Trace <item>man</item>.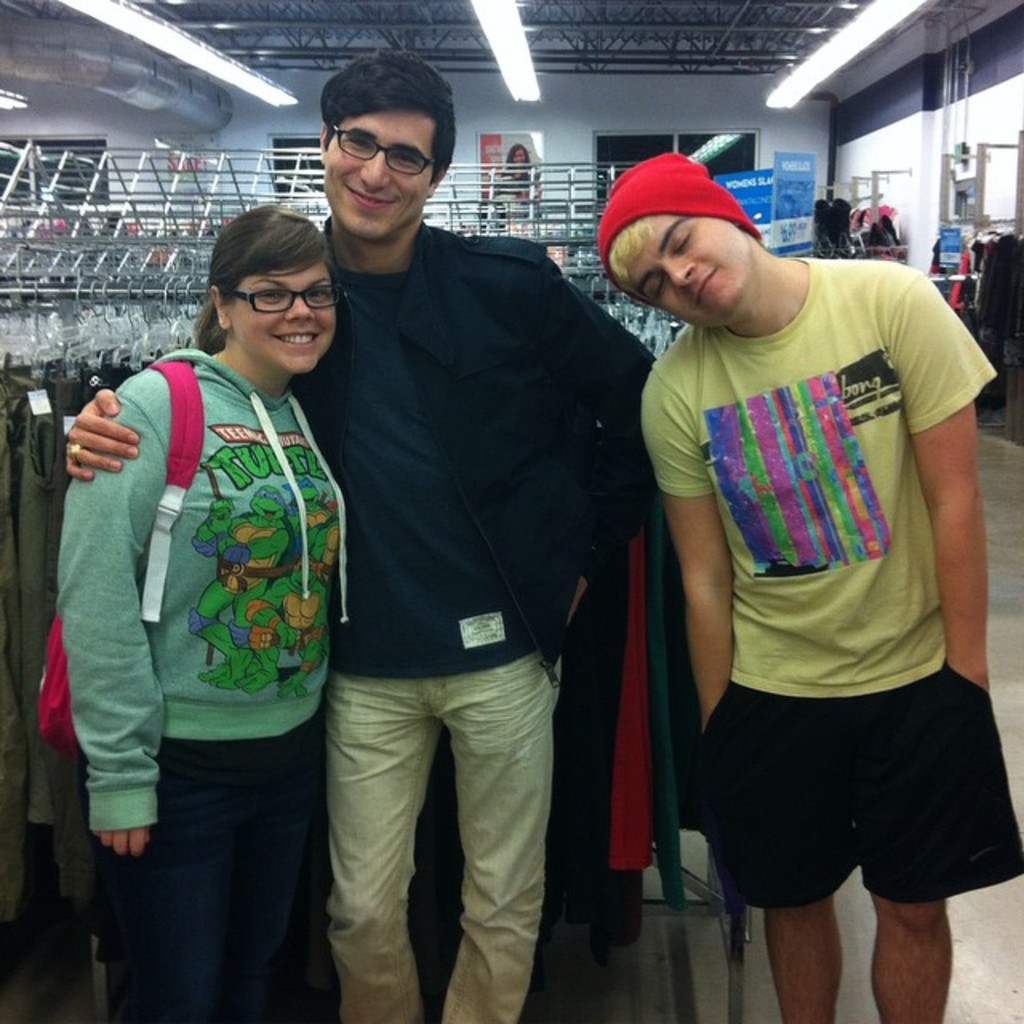
Traced to [59, 59, 659, 1022].
